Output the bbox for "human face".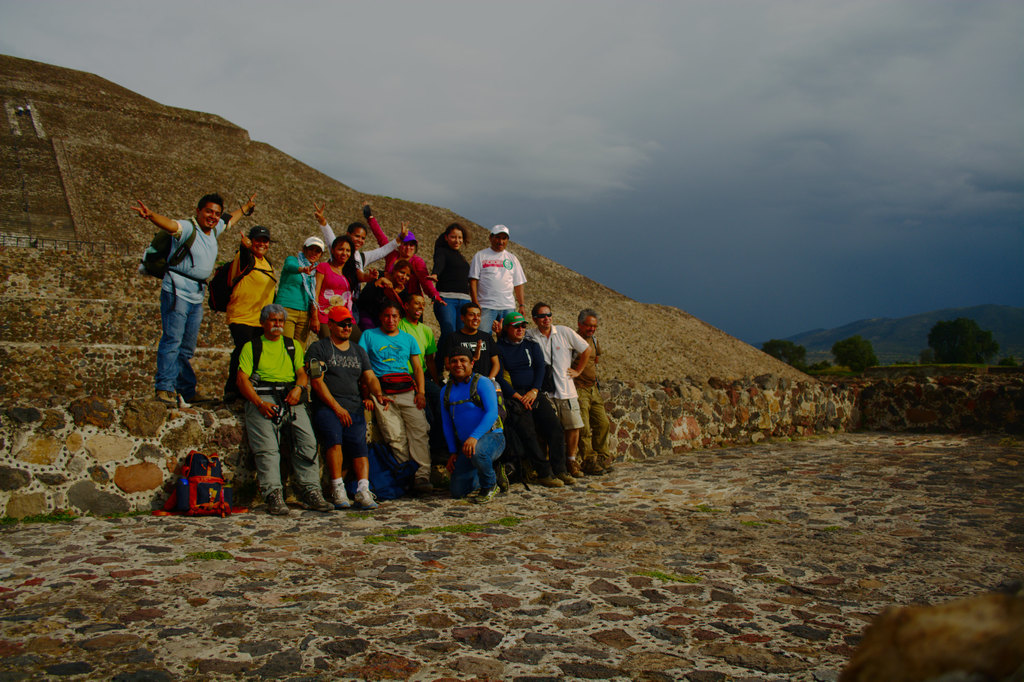
[x1=351, y1=230, x2=365, y2=251].
